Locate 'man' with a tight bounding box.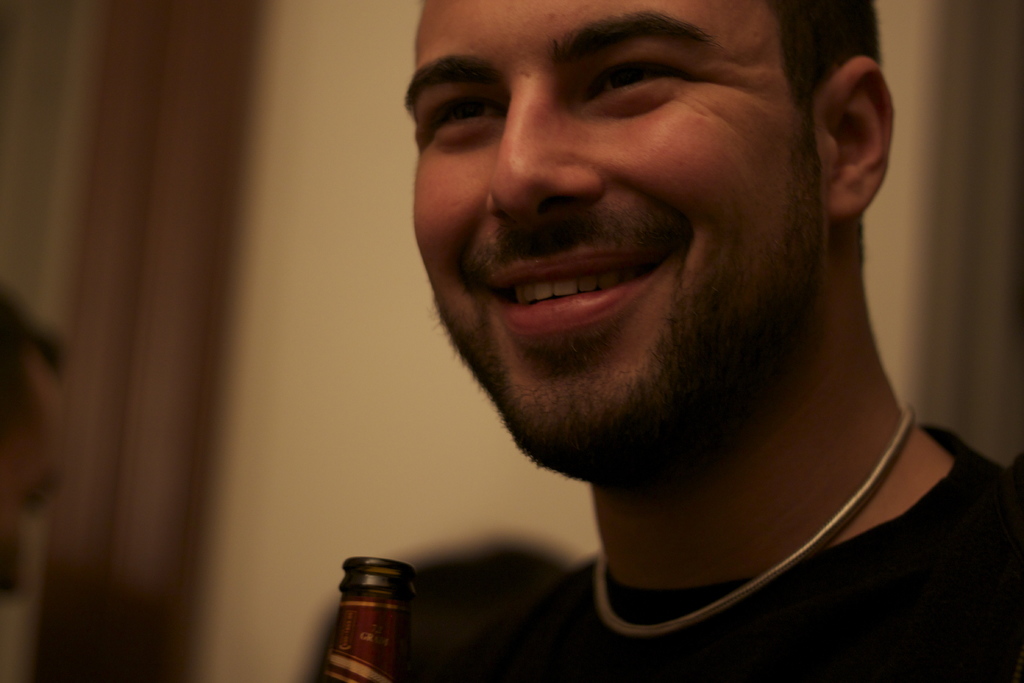
locate(0, 300, 90, 596).
